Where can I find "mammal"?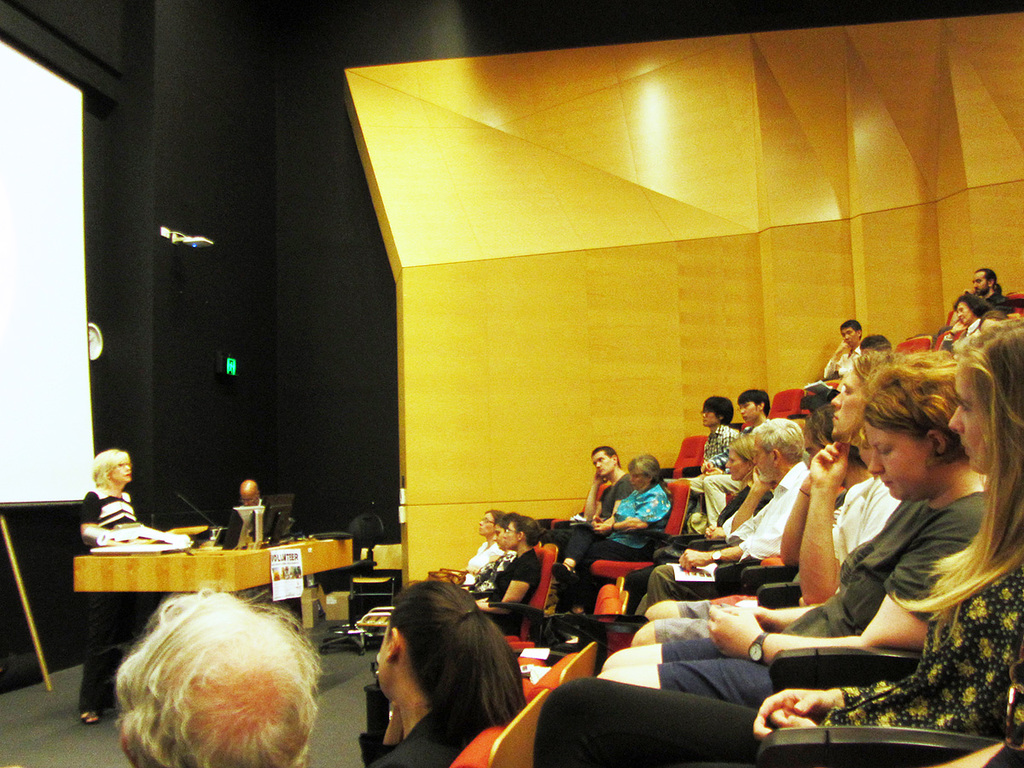
You can find it at 76,448,137,710.
